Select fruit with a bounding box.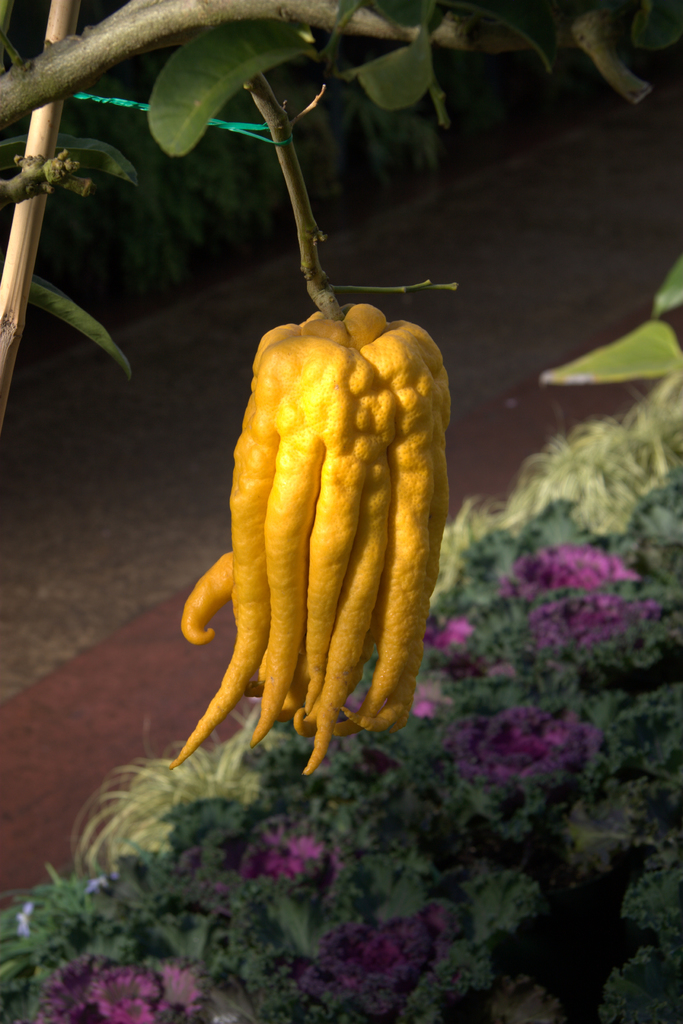
[x1=209, y1=326, x2=457, y2=742].
